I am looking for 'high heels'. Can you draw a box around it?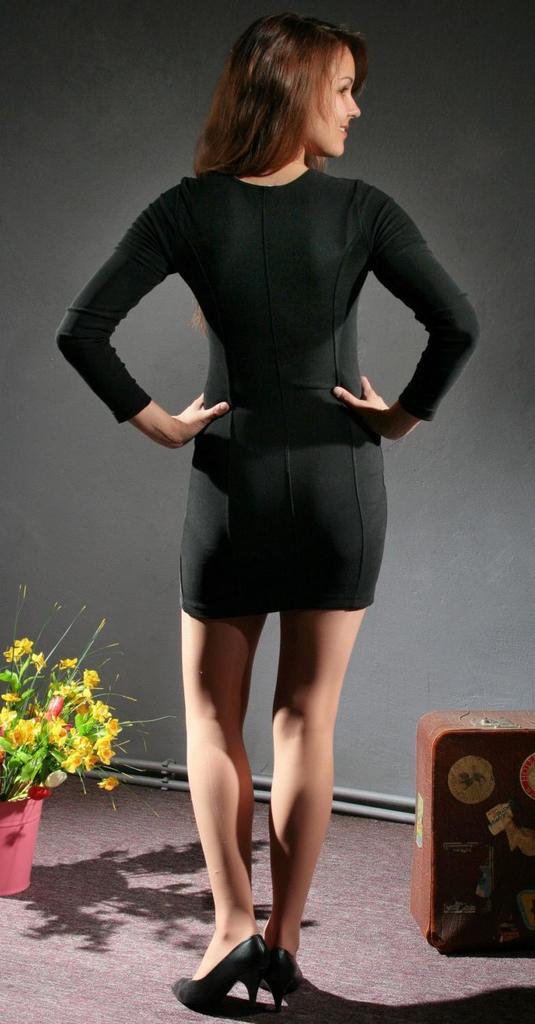
Sure, the bounding box is Rect(271, 947, 309, 1009).
